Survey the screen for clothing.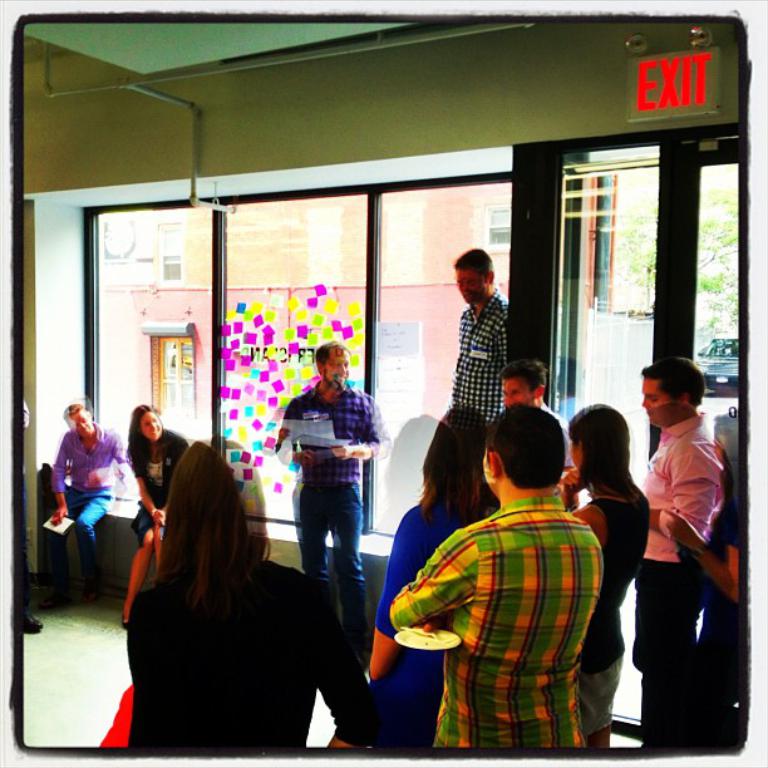
Survey found: 371 491 497 743.
